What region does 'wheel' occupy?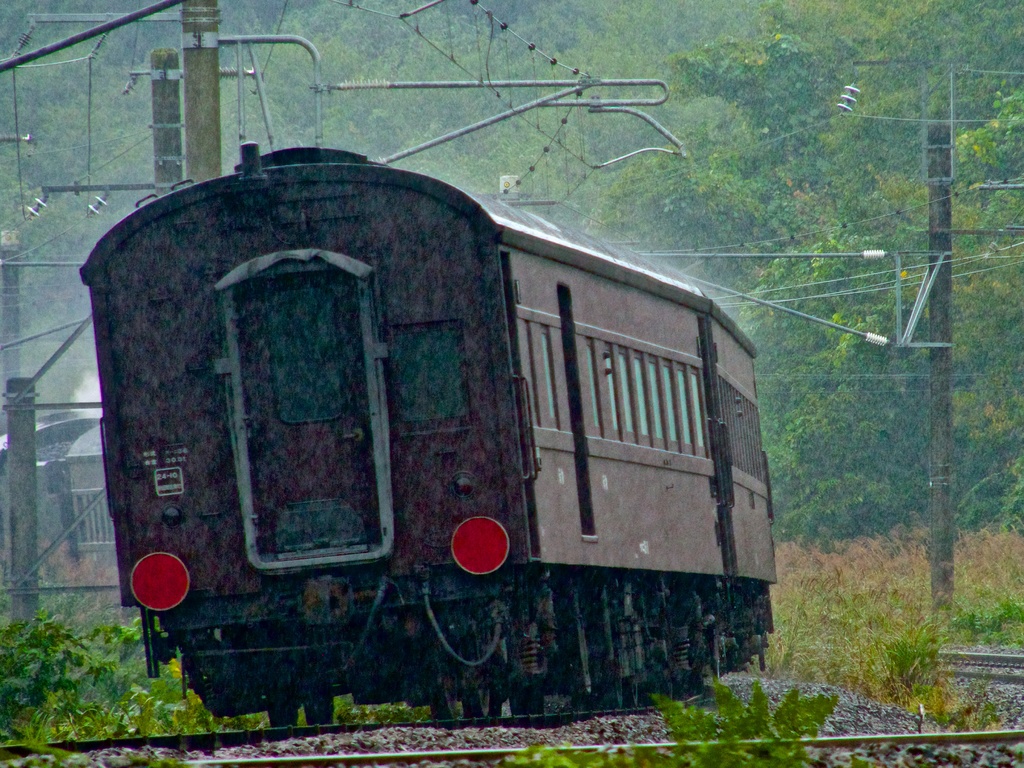
box(492, 688, 505, 717).
